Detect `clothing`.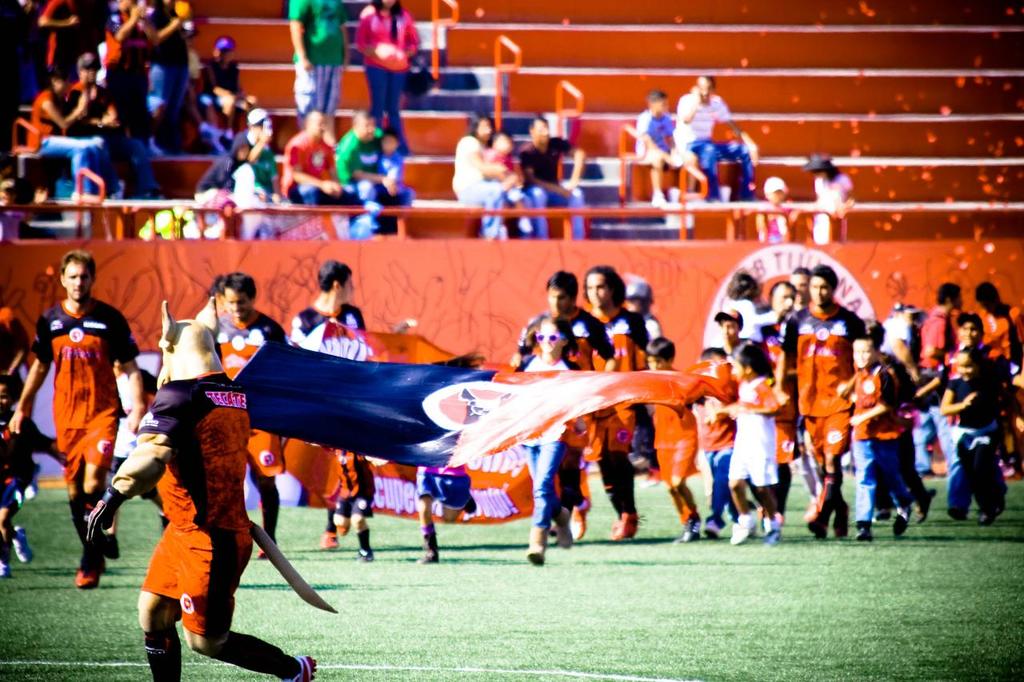
Detected at select_region(734, 374, 791, 490).
